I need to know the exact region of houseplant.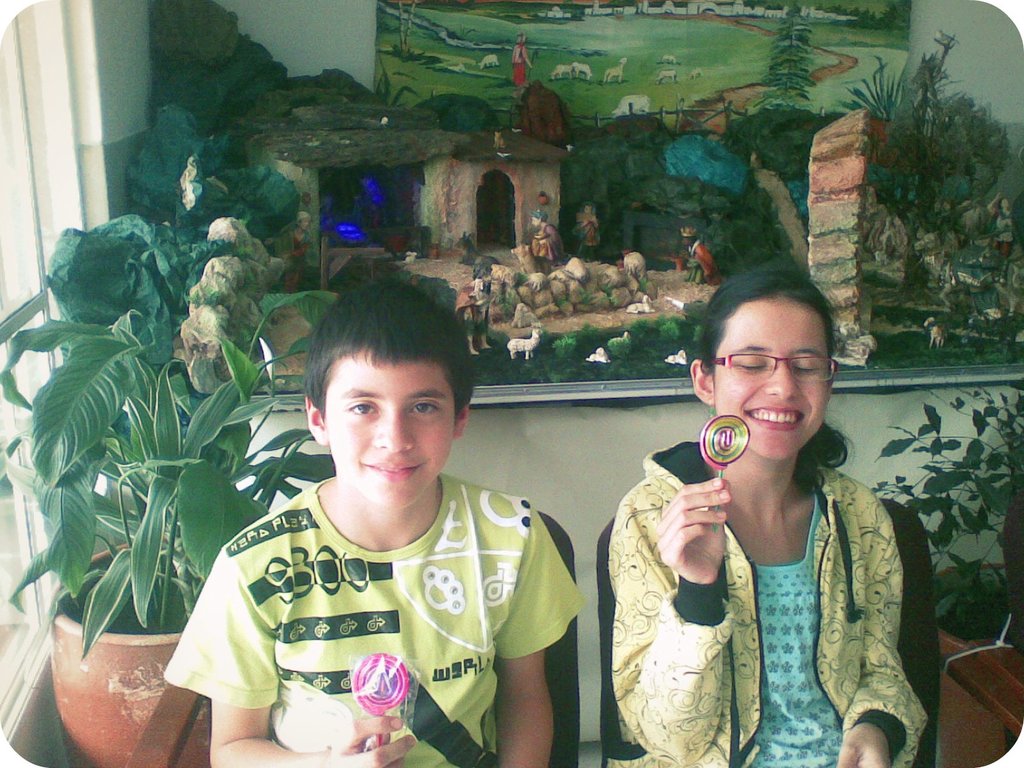
Region: (x1=863, y1=378, x2=1023, y2=767).
